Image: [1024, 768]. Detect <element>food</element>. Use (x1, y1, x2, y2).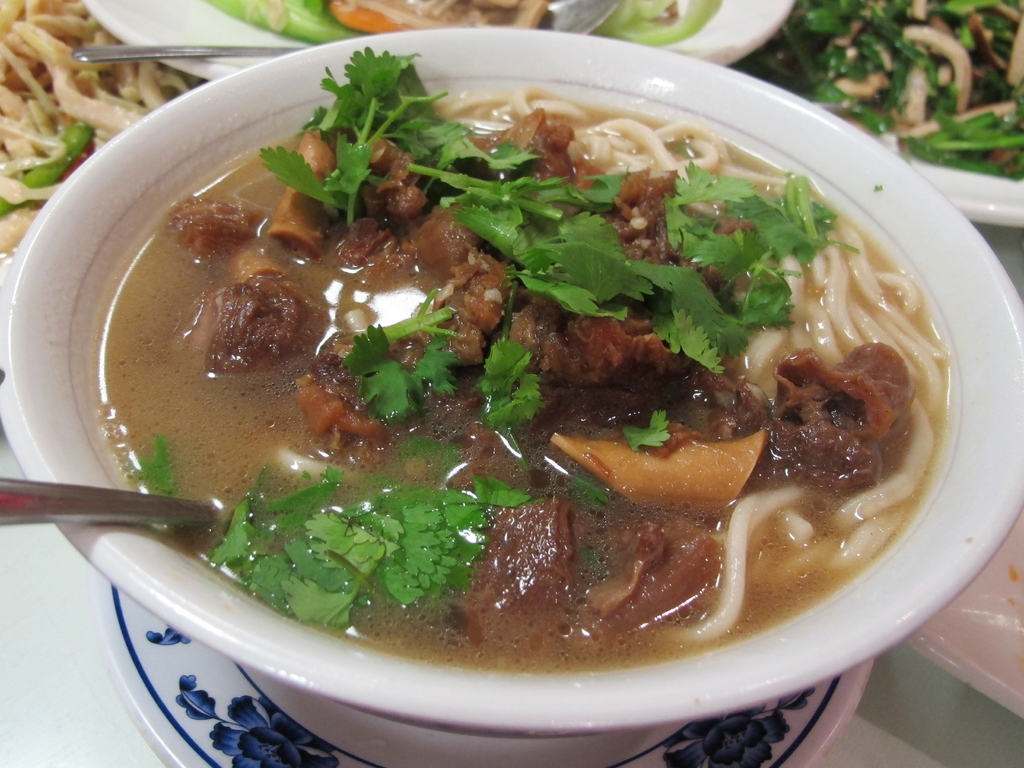
(144, 61, 995, 731).
